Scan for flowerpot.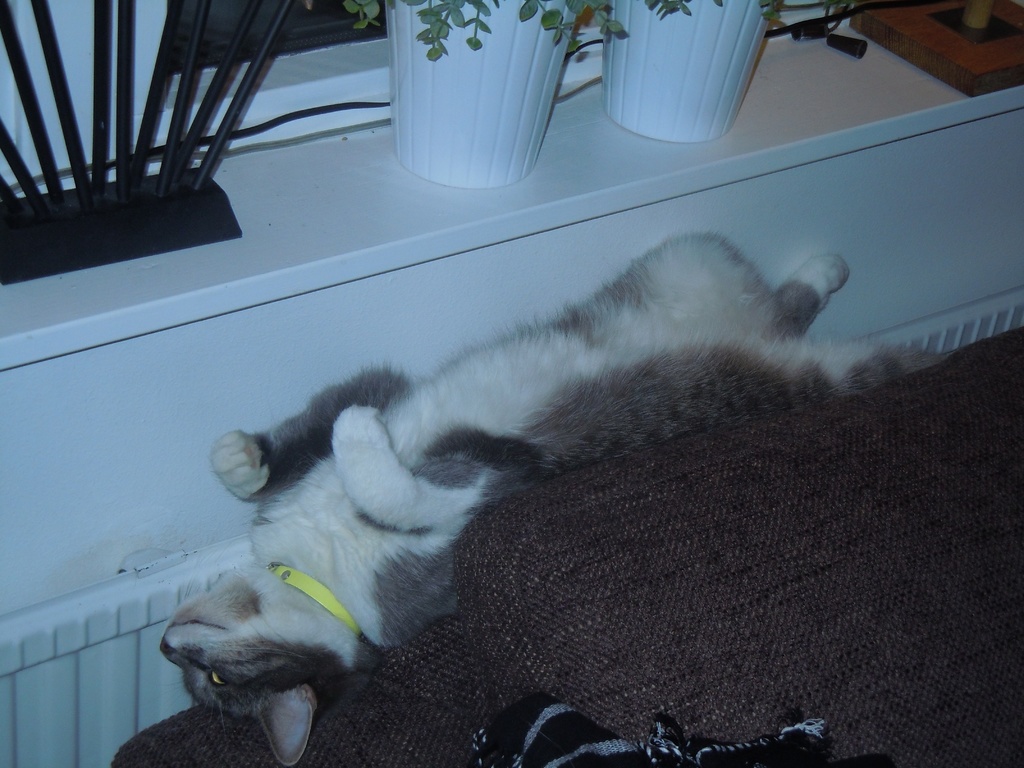
Scan result: <bbox>370, 29, 571, 207</bbox>.
